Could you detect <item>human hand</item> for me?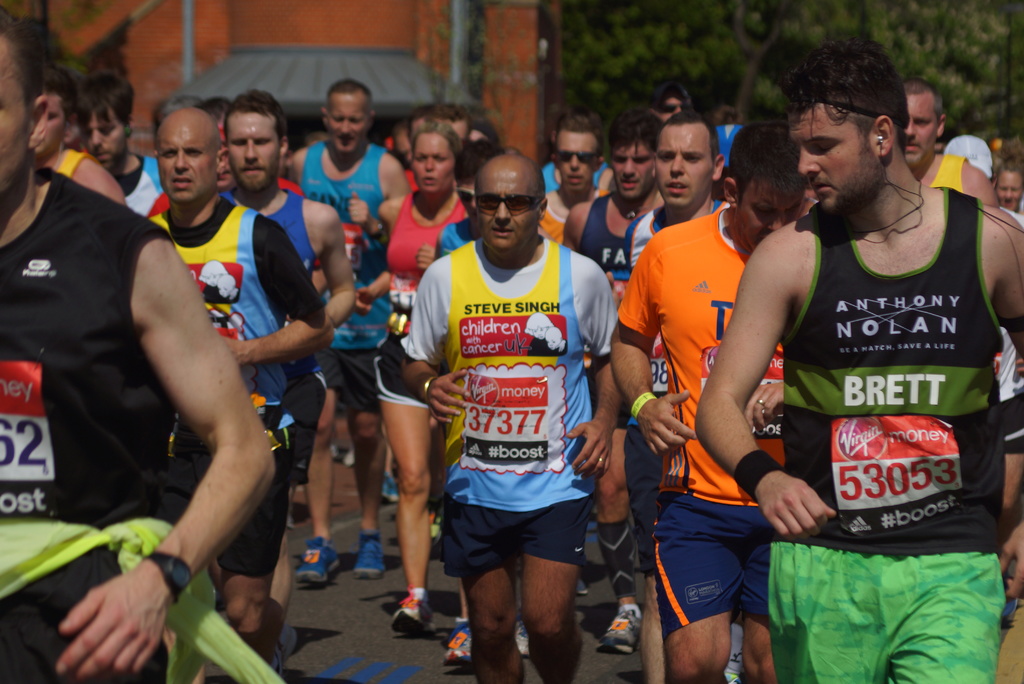
Detection result: select_region(742, 380, 784, 434).
